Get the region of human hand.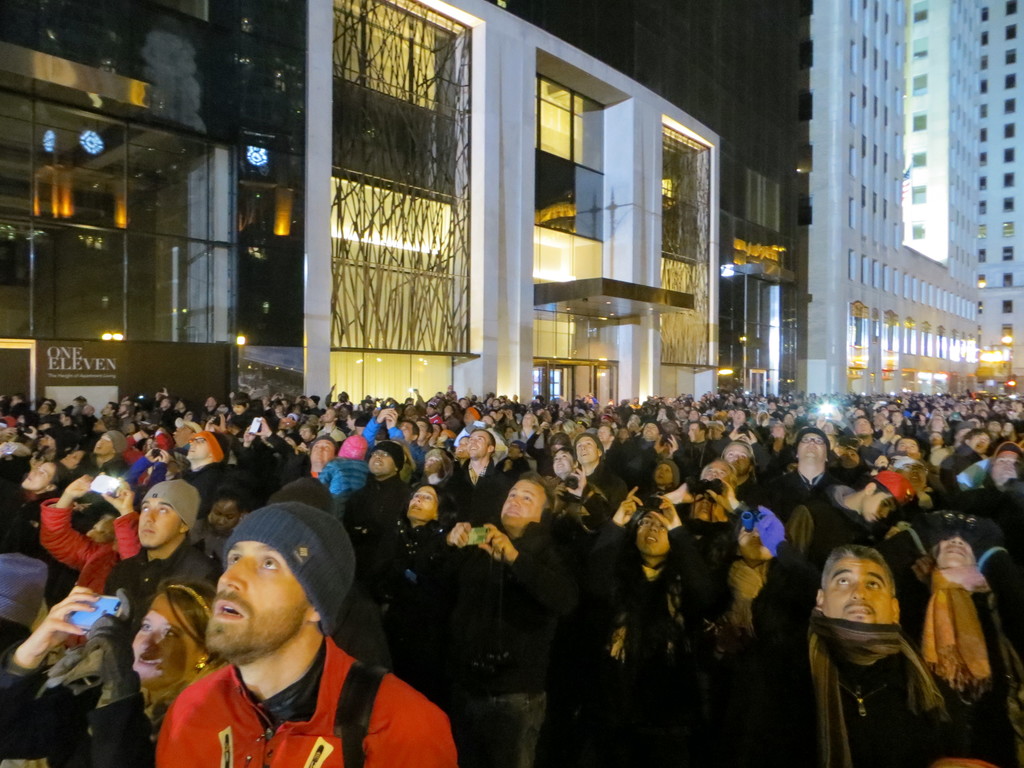
[536, 421, 552, 437].
